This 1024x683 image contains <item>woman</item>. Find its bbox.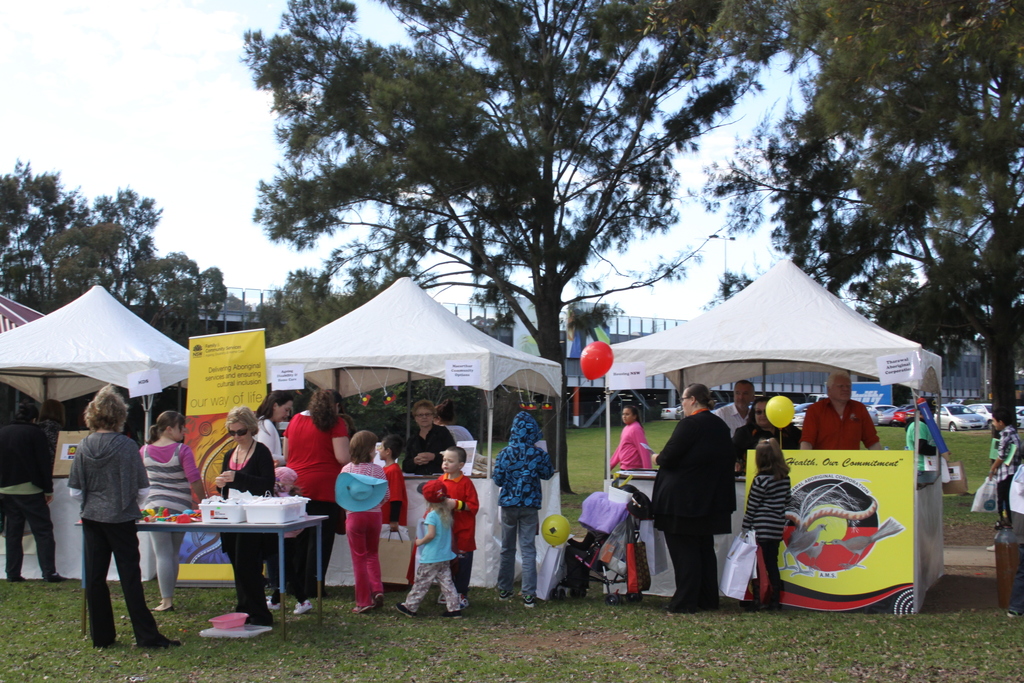
131/406/212/613.
